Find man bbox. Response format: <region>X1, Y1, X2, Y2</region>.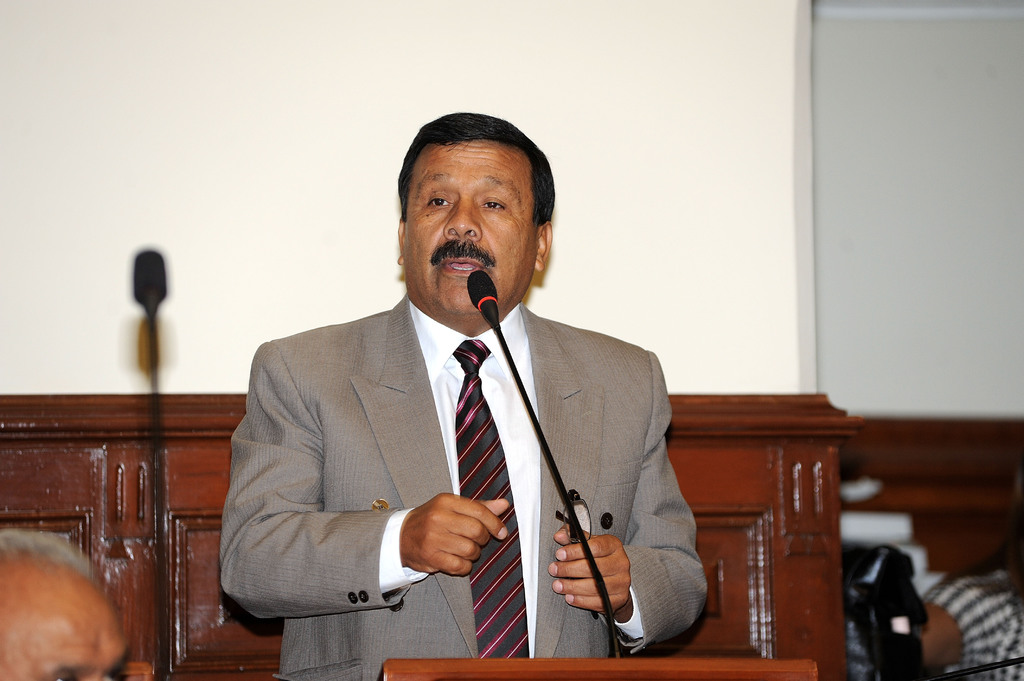
<region>228, 157, 664, 660</region>.
